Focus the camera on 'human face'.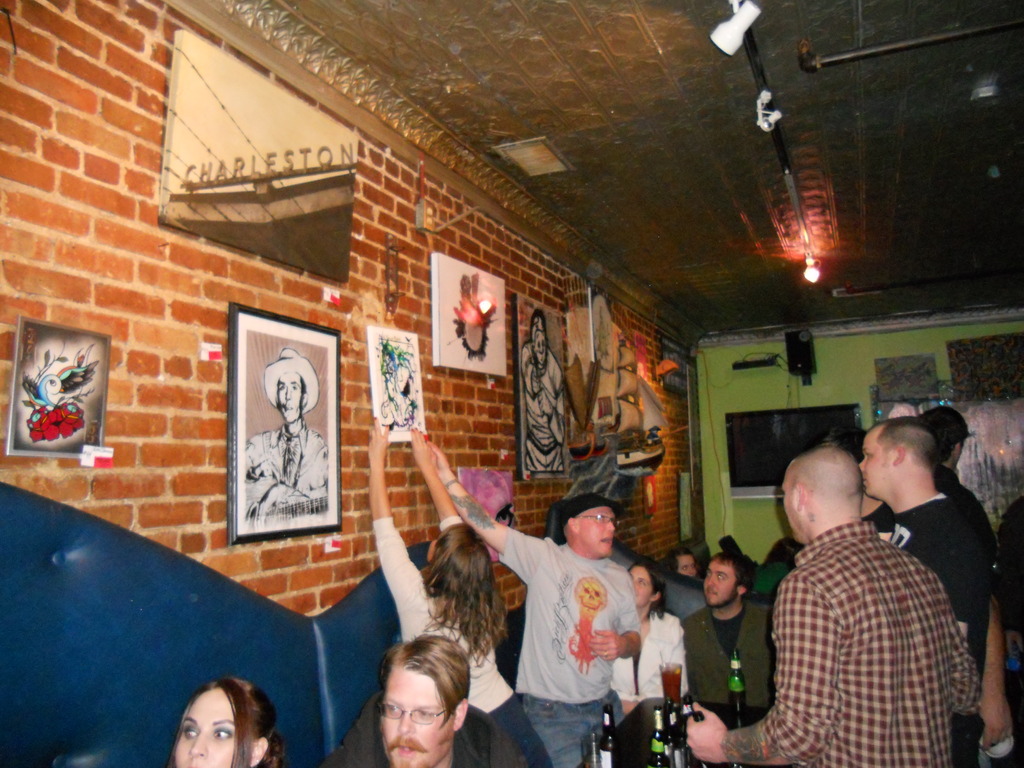
Focus region: bbox=[280, 373, 303, 422].
